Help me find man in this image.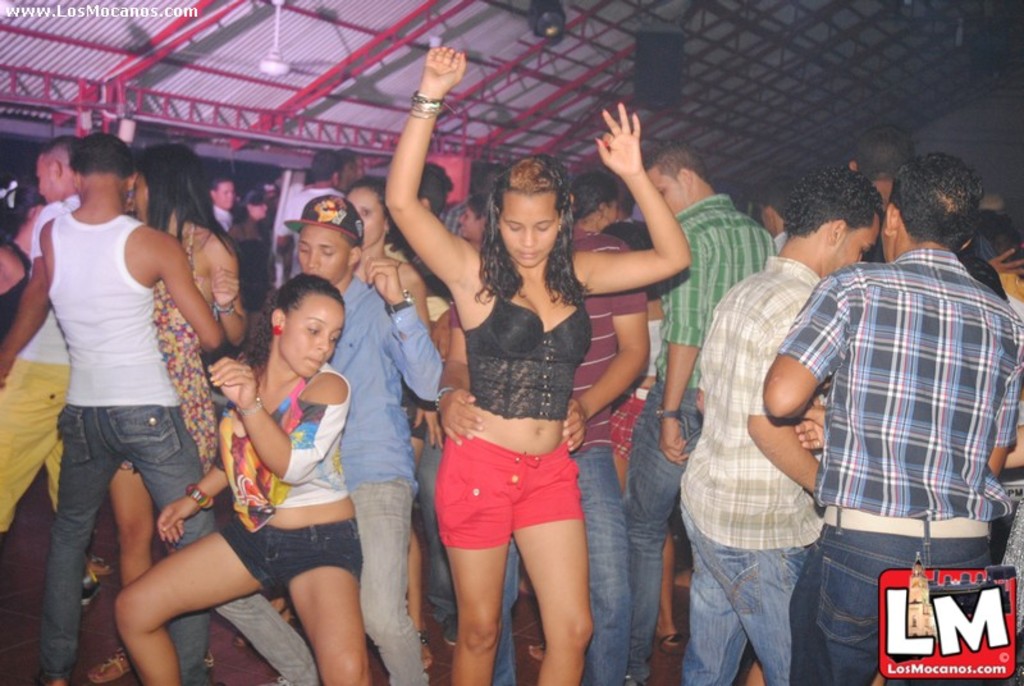
Found it: pyautogui.locateOnScreen(0, 140, 84, 531).
